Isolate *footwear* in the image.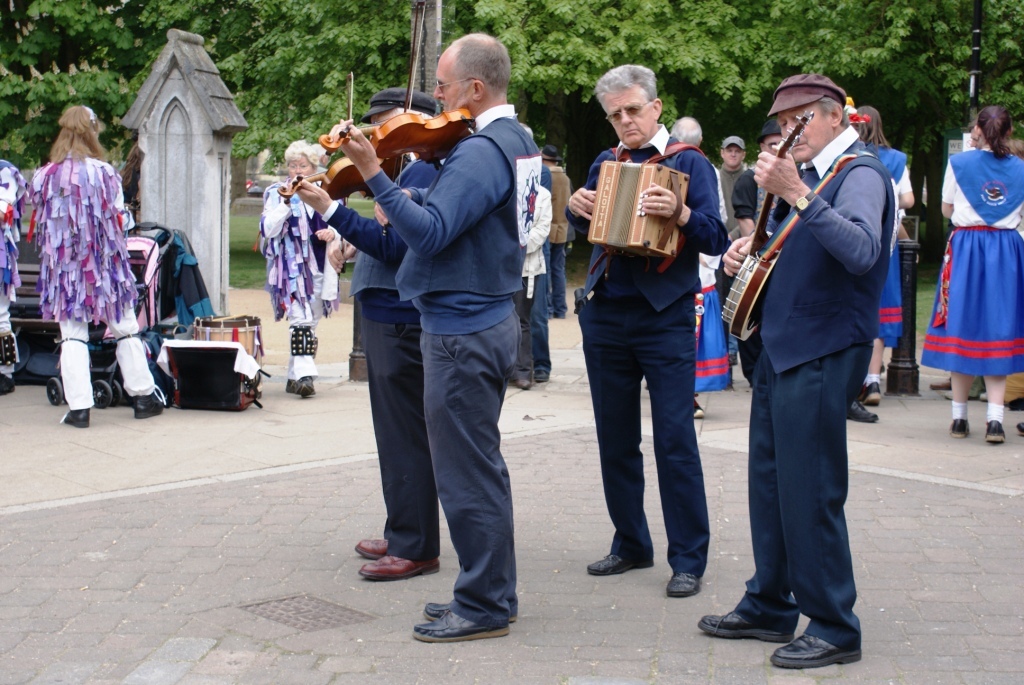
Isolated region: Rect(281, 377, 300, 394).
